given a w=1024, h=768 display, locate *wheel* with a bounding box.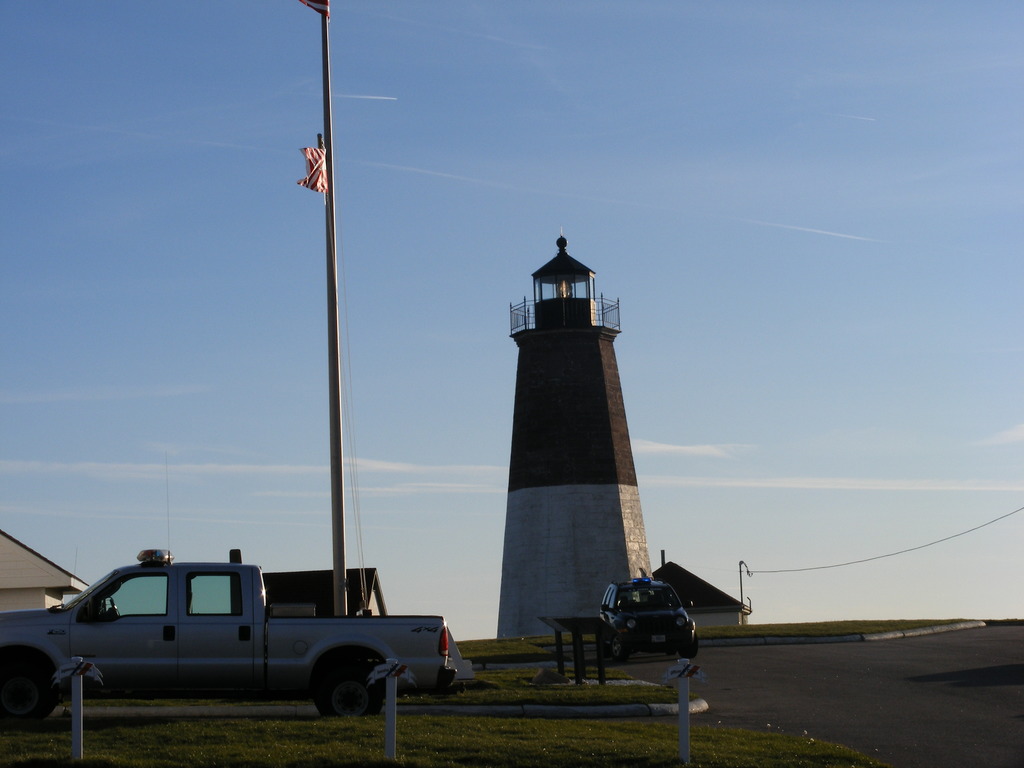
Located: box(665, 651, 674, 653).
